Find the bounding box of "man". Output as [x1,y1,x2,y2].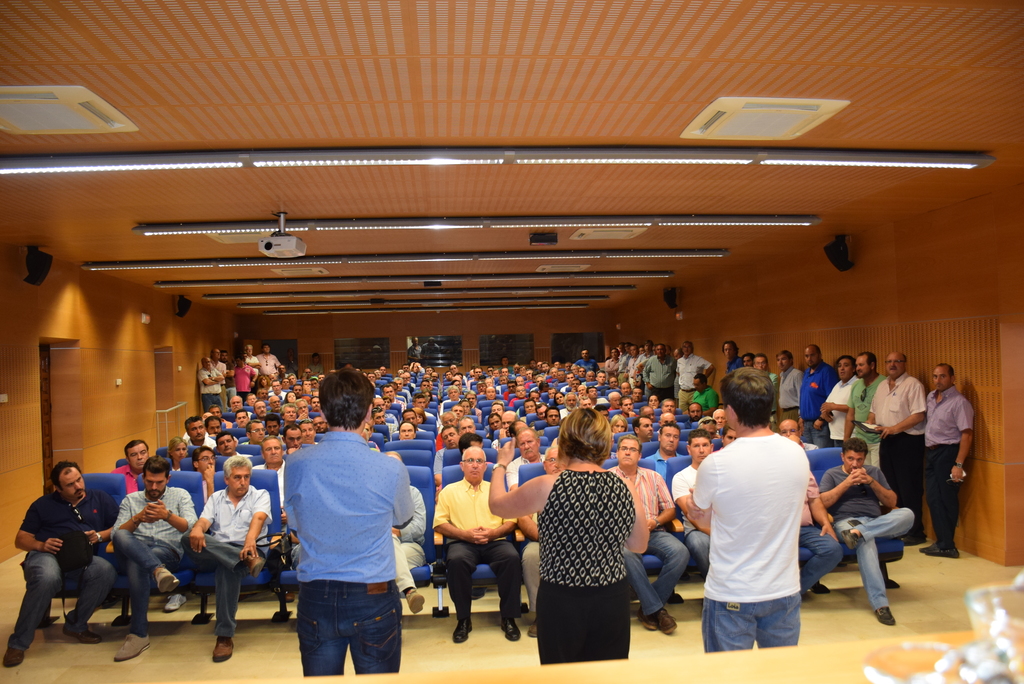
[483,375,494,386].
